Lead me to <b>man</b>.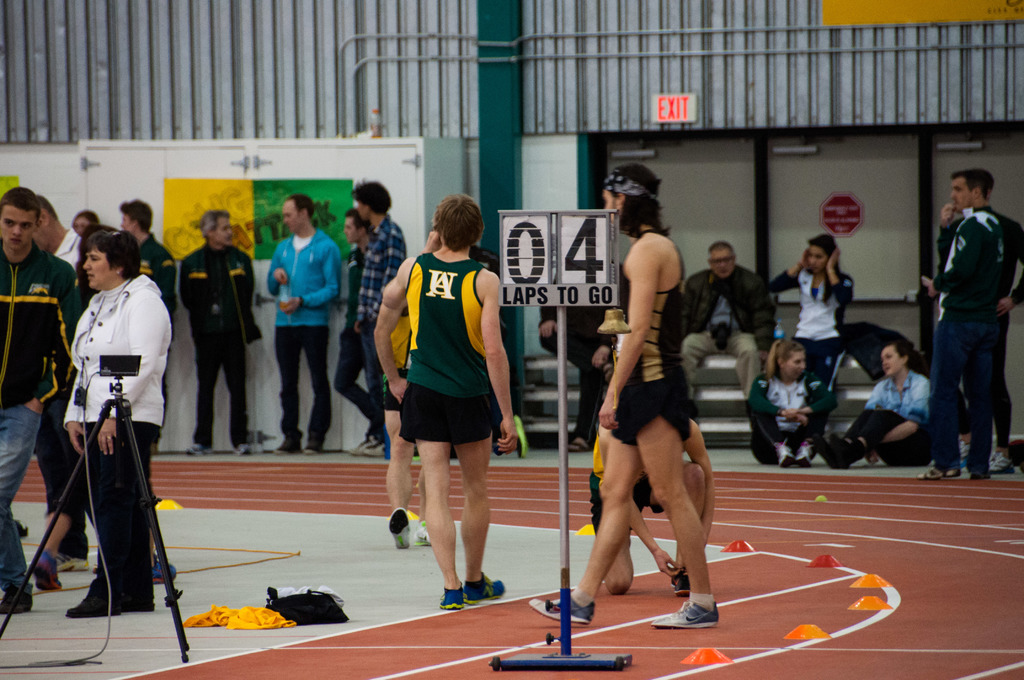
Lead to pyautogui.locateOnScreen(676, 239, 778, 400).
